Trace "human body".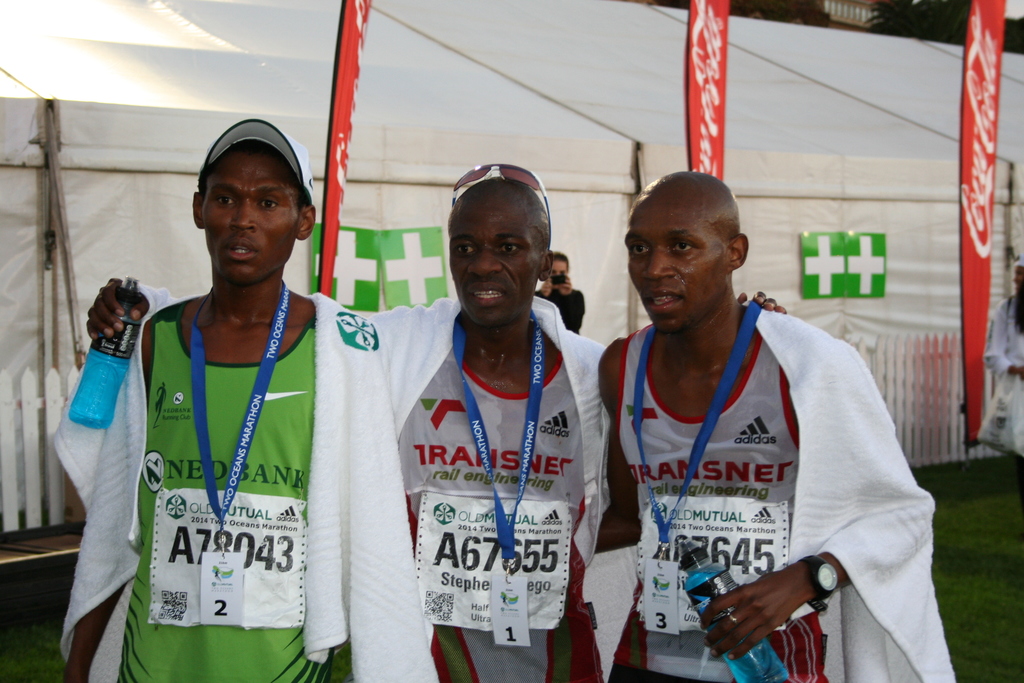
Traced to crop(92, 145, 371, 682).
